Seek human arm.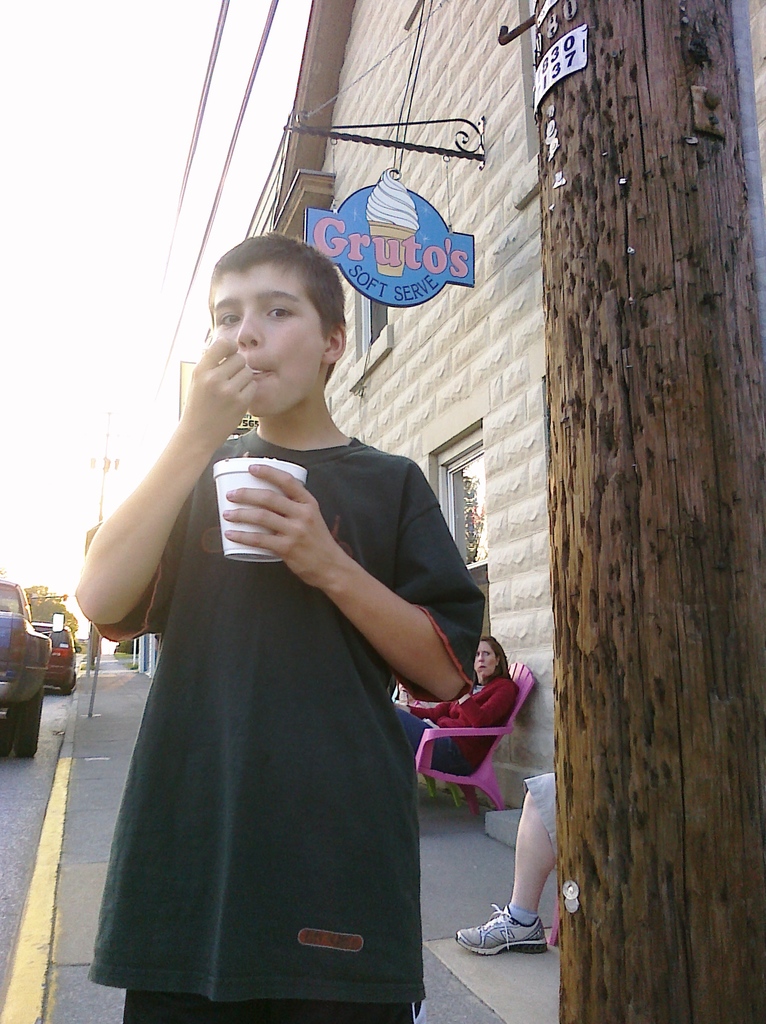
[x1=454, y1=679, x2=519, y2=728].
